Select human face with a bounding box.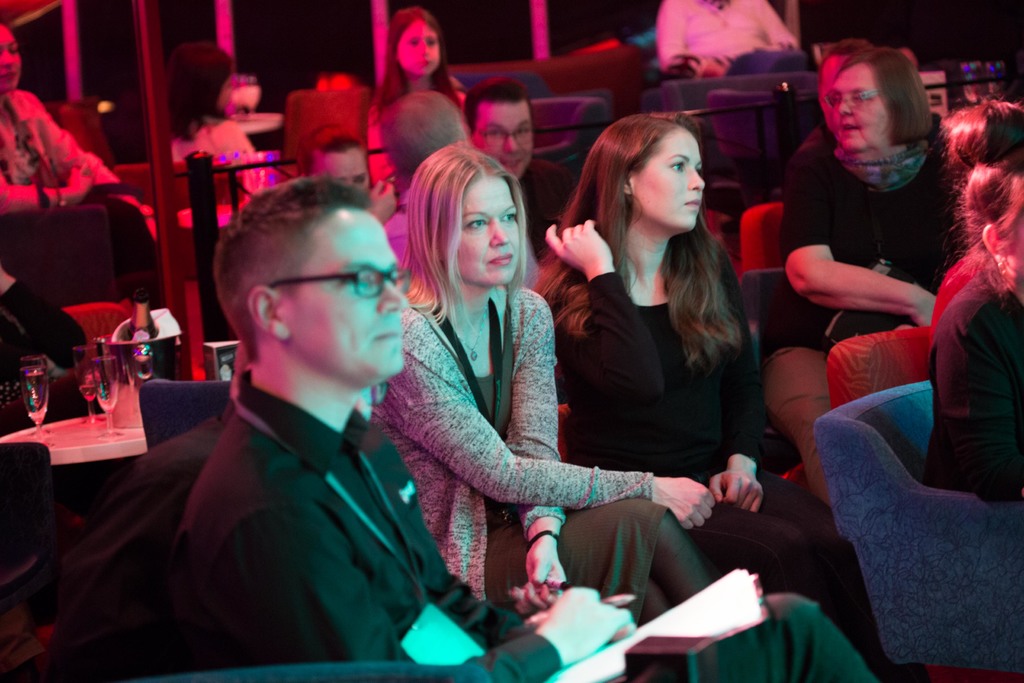
441,174,520,286.
